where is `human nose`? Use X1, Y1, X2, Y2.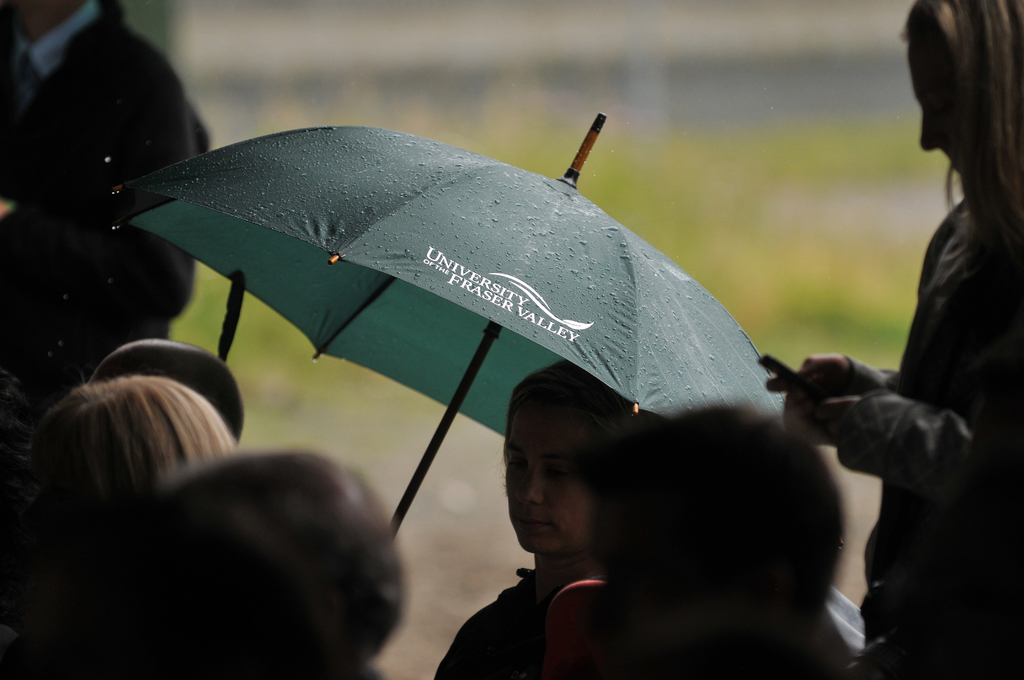
519, 464, 545, 509.
